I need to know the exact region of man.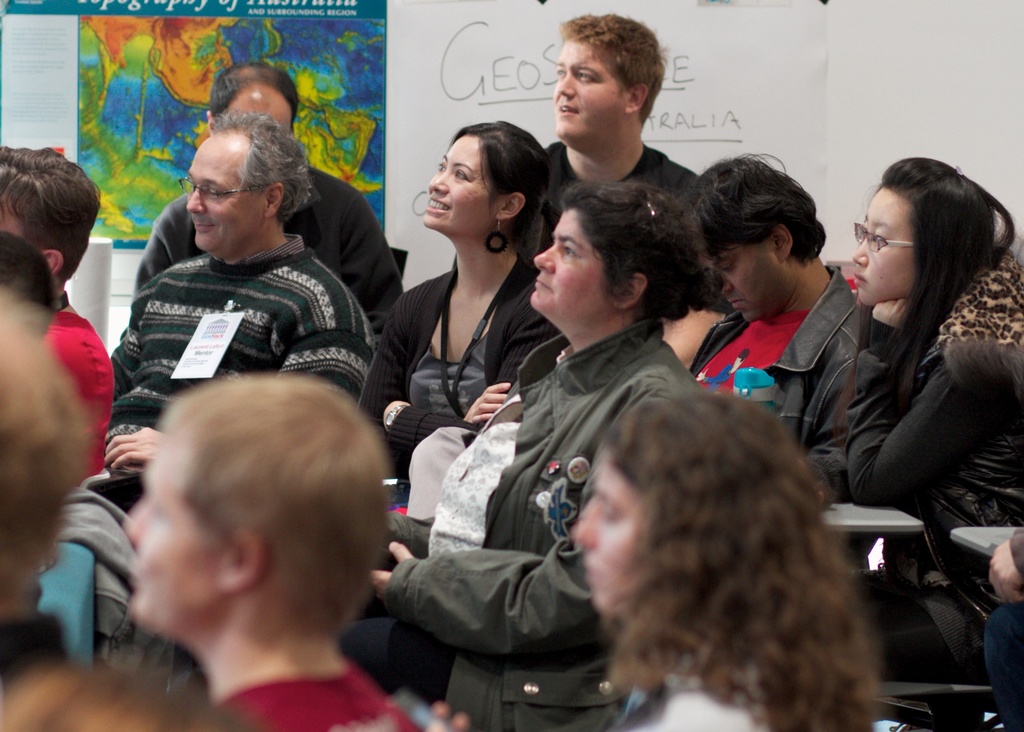
Region: x1=109 y1=111 x2=378 y2=469.
